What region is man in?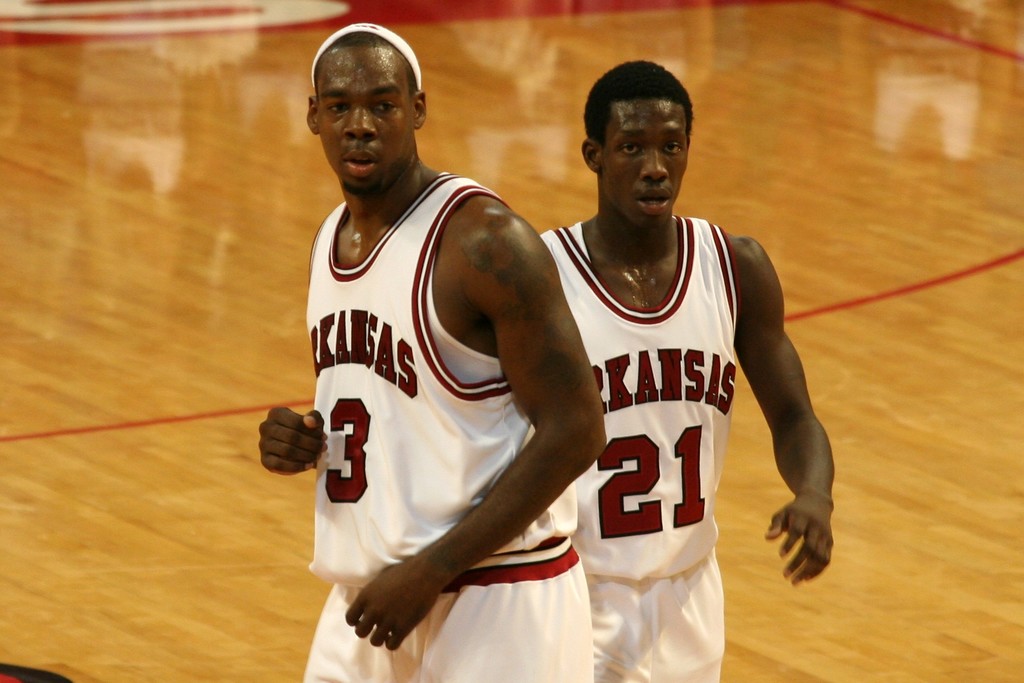
crop(535, 55, 841, 680).
